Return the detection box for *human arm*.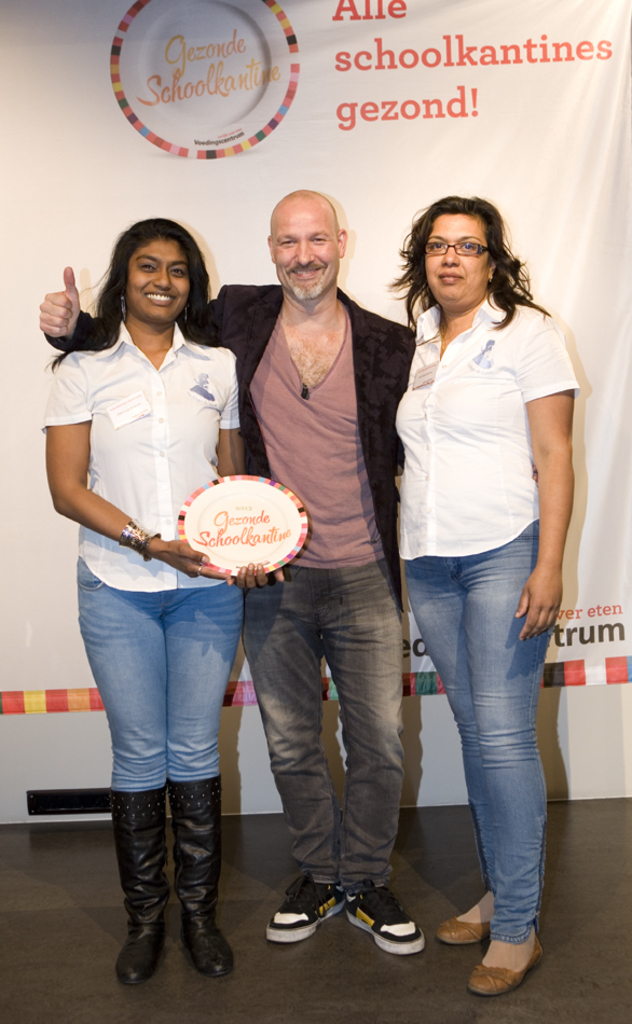
[x1=171, y1=366, x2=316, y2=601].
